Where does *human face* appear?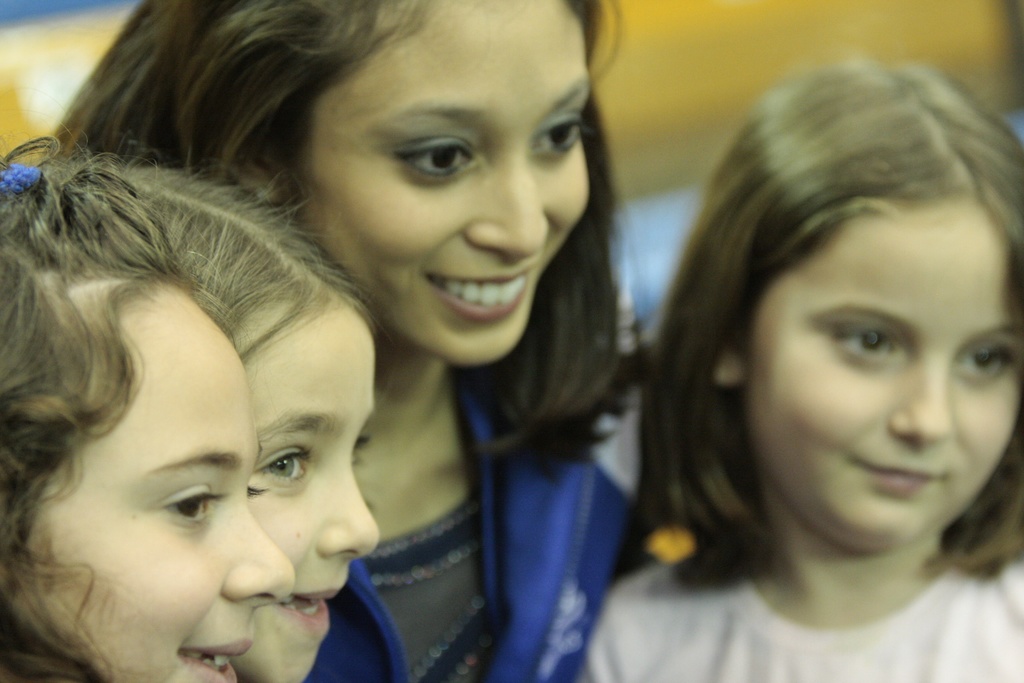
Appears at (left=751, top=205, right=1023, bottom=548).
